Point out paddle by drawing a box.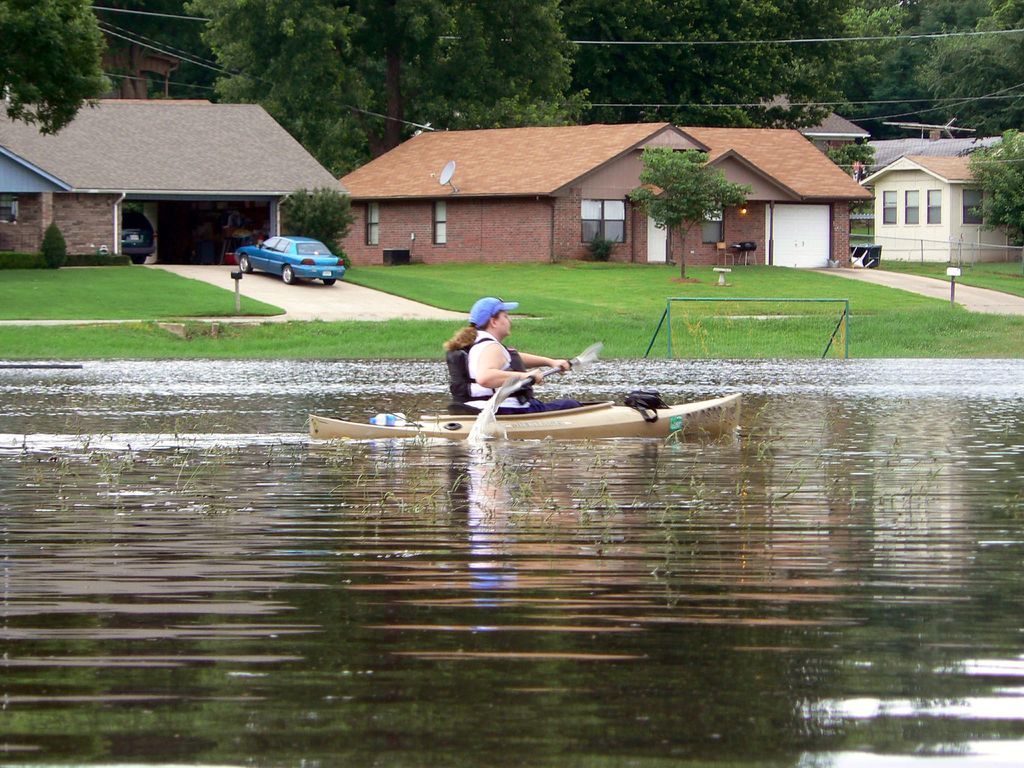
<bbox>486, 340, 605, 403</bbox>.
